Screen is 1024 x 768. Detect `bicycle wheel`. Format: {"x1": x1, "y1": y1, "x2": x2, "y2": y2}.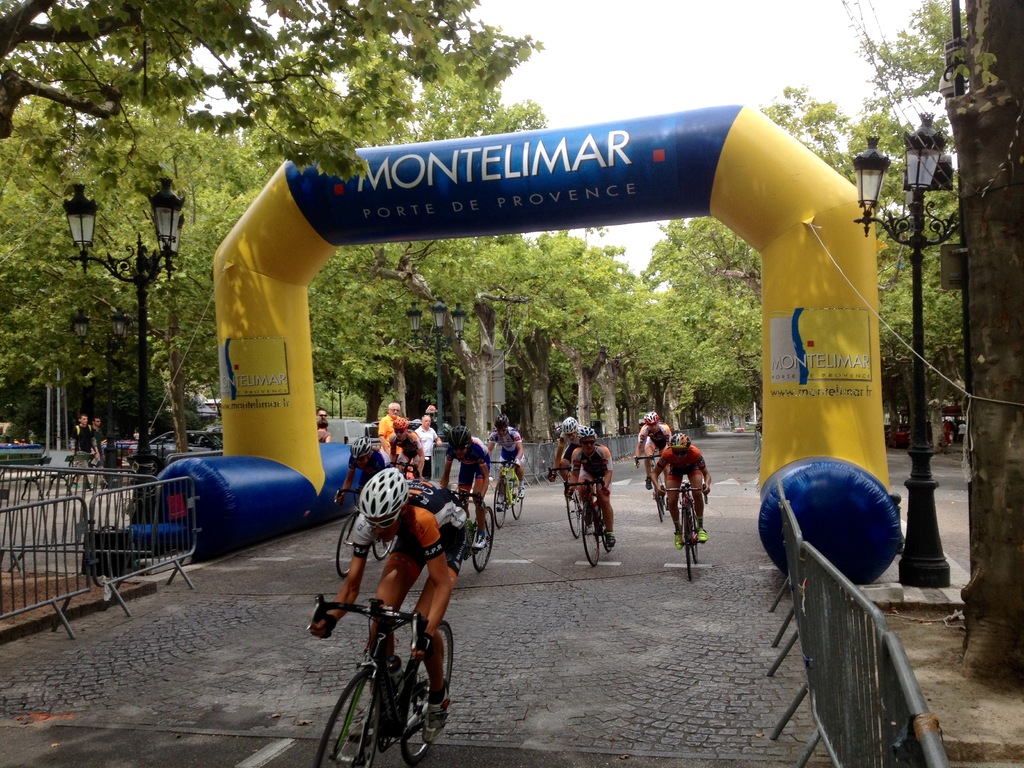
{"x1": 381, "y1": 538, "x2": 392, "y2": 554}.
